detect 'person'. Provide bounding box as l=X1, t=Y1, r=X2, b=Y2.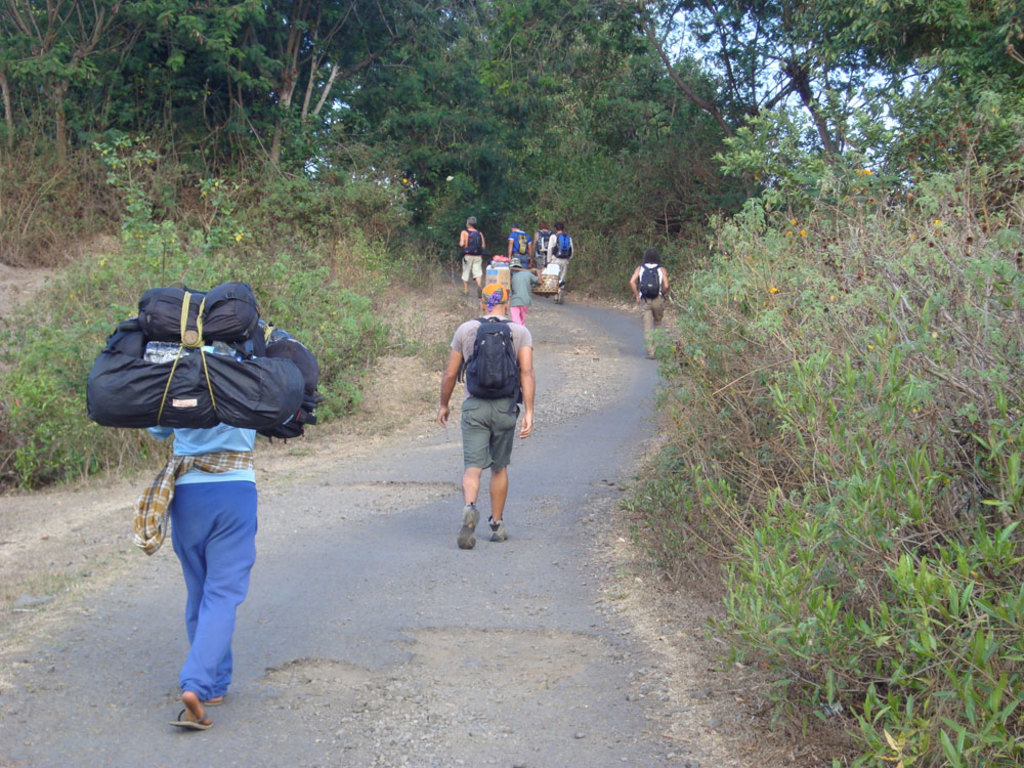
l=528, t=222, r=552, b=268.
